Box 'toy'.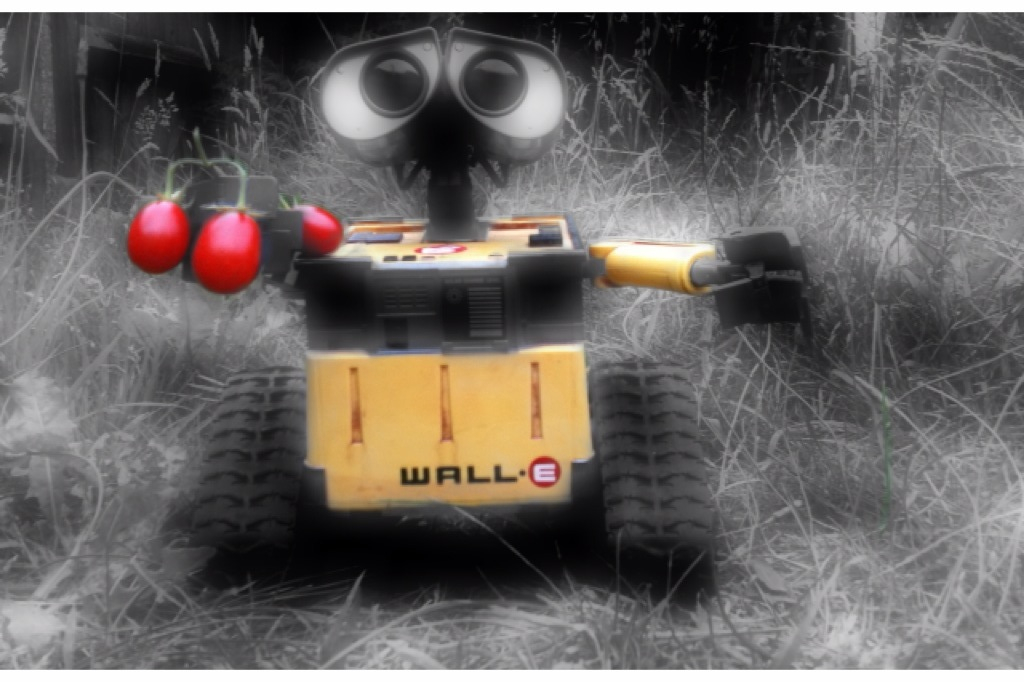
(125, 7, 800, 534).
